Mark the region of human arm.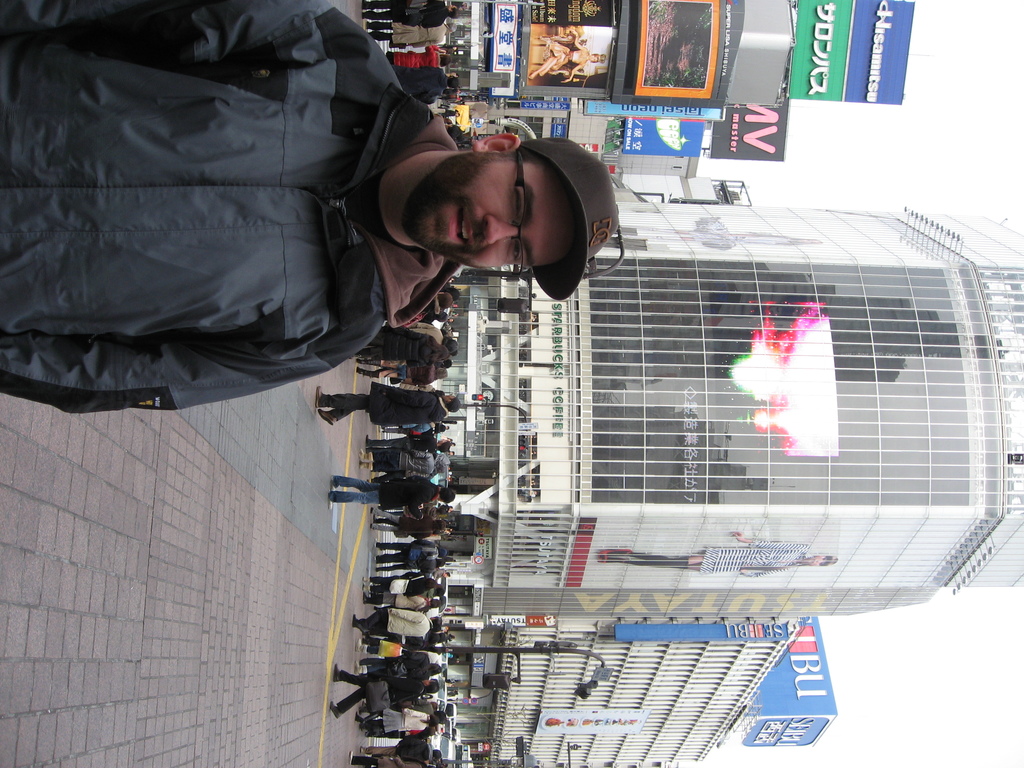
Region: pyautogui.locateOnScreen(430, 647, 444, 651).
